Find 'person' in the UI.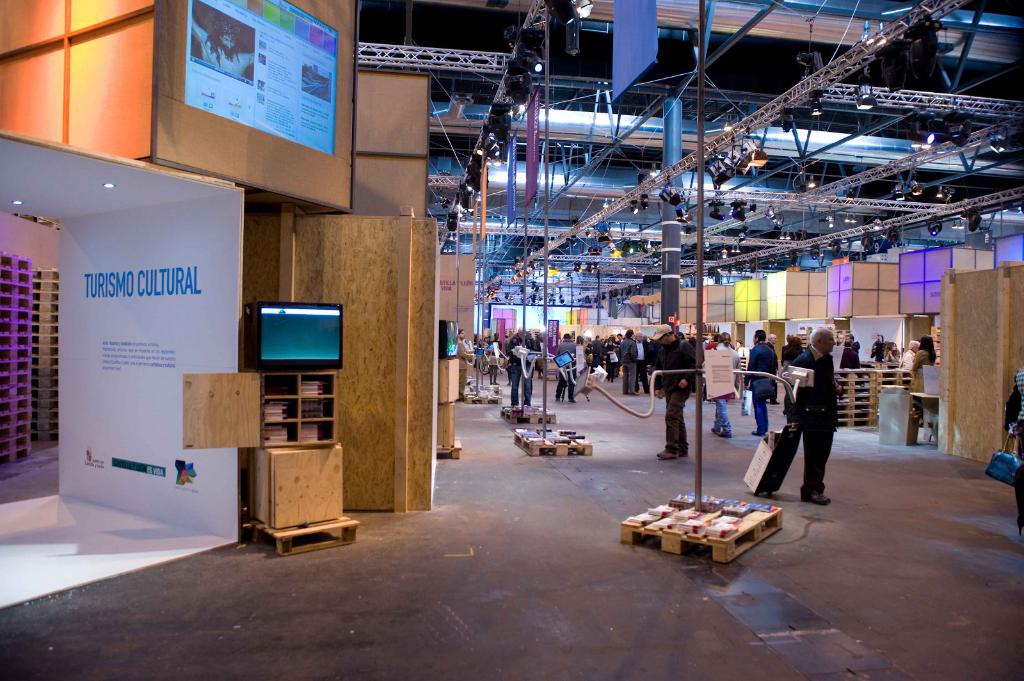
UI element at (188, 17, 255, 72).
